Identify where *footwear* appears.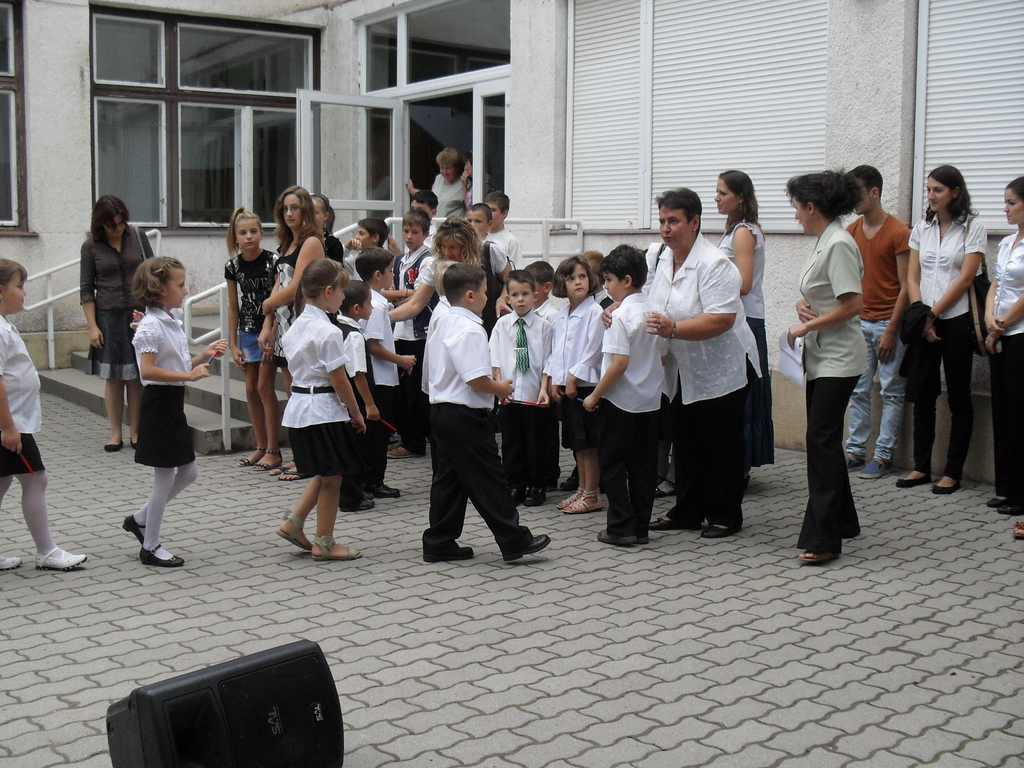
Appears at crop(931, 479, 959, 495).
